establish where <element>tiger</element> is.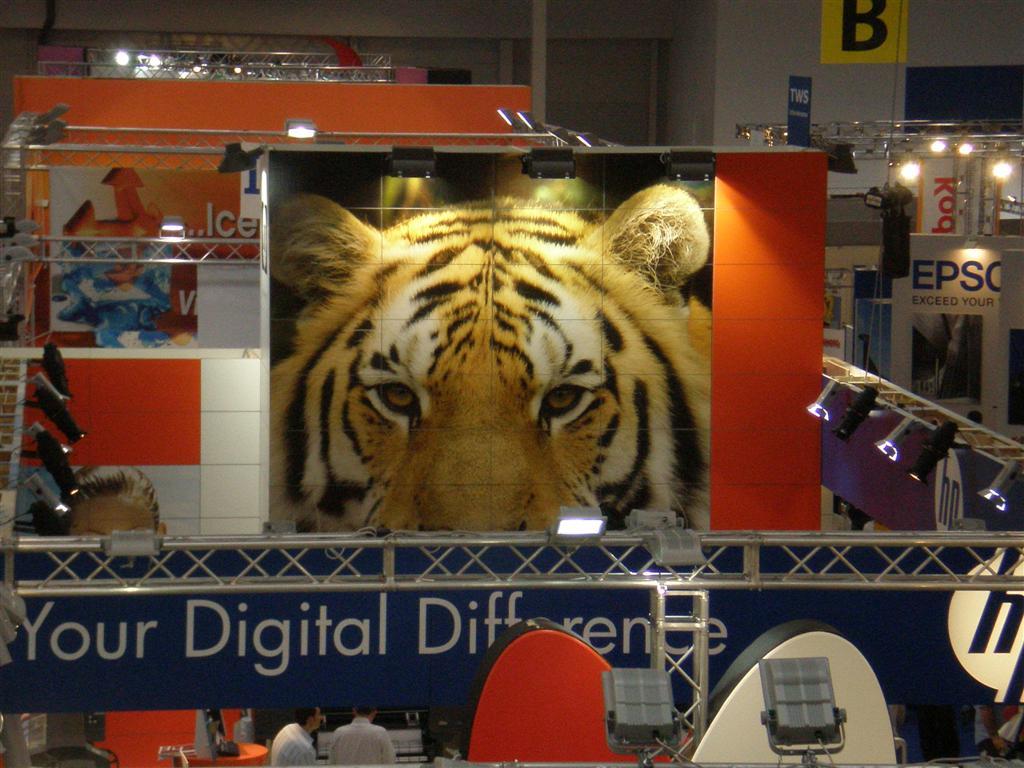
Established at x1=266 y1=184 x2=715 y2=533.
